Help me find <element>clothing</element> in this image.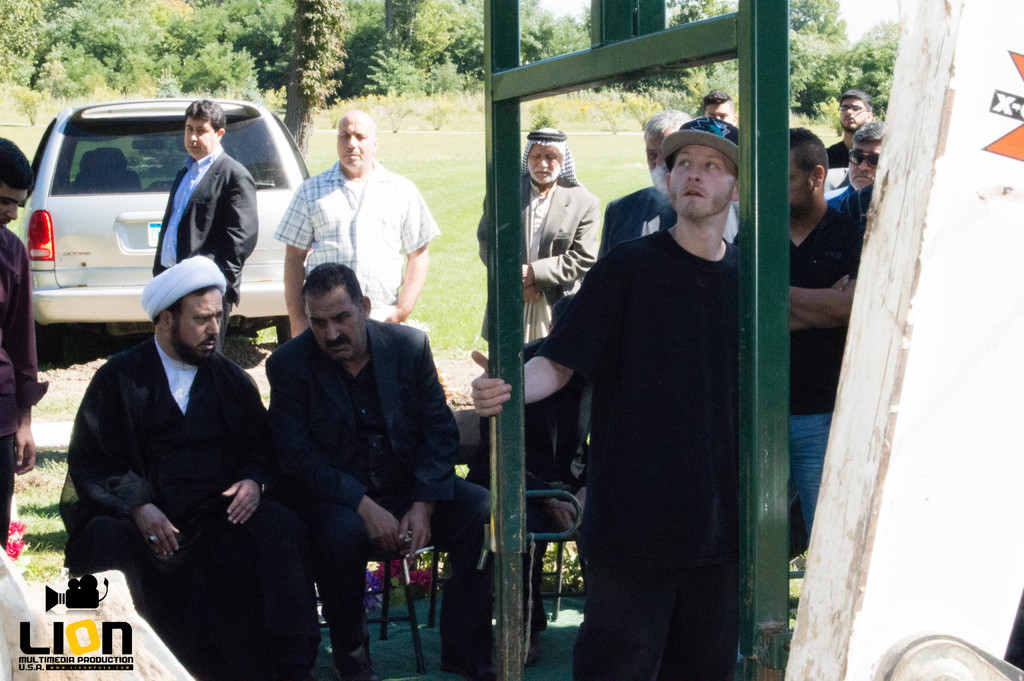
Found it: BBox(148, 145, 259, 352).
